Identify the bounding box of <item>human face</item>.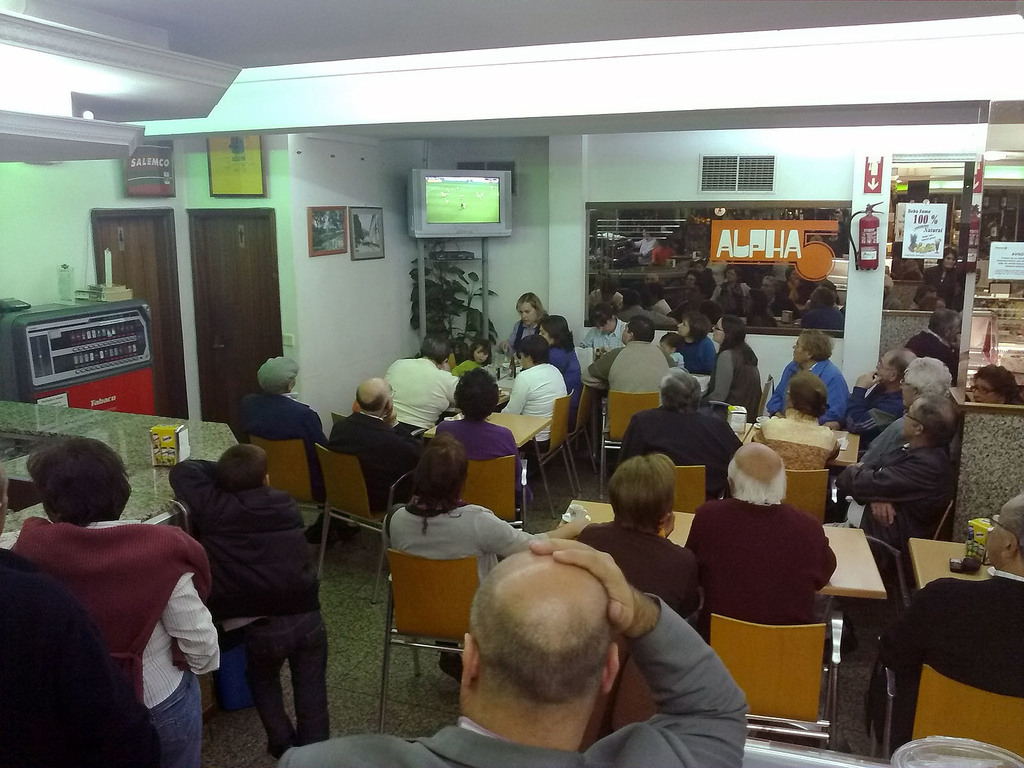
x1=876, y1=351, x2=893, y2=383.
